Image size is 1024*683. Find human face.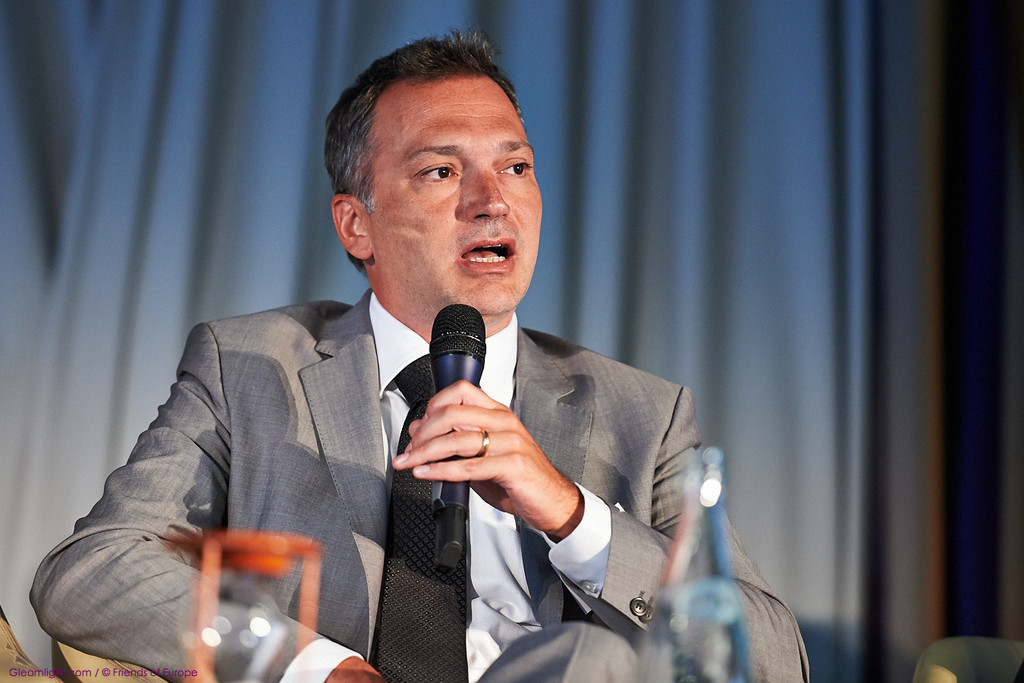
372 75 545 314.
